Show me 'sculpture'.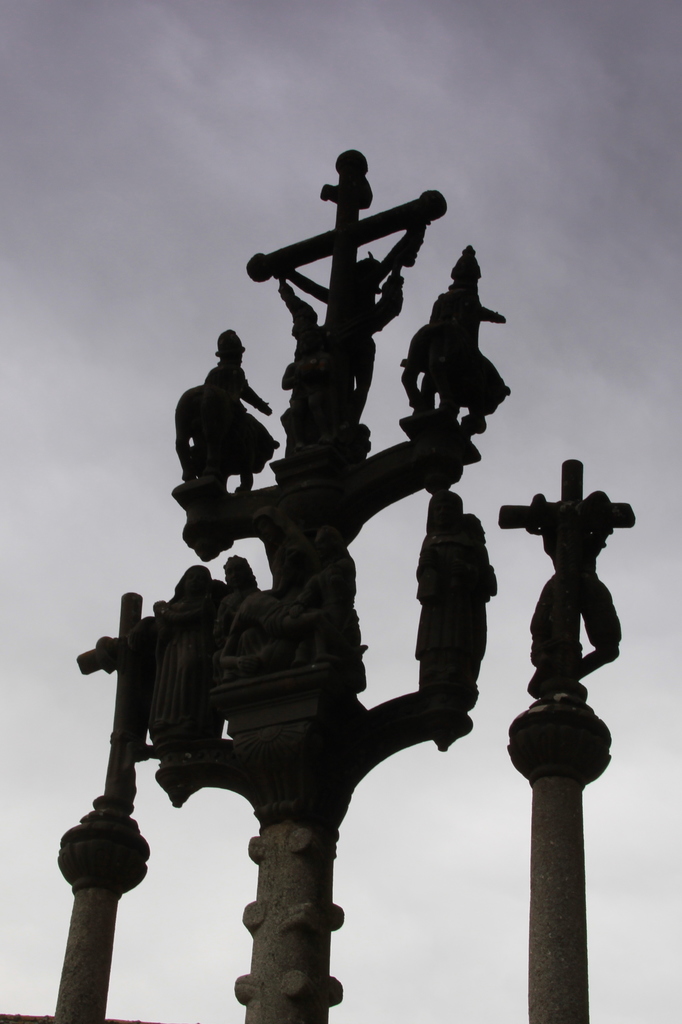
'sculpture' is here: bbox=[405, 244, 514, 442].
